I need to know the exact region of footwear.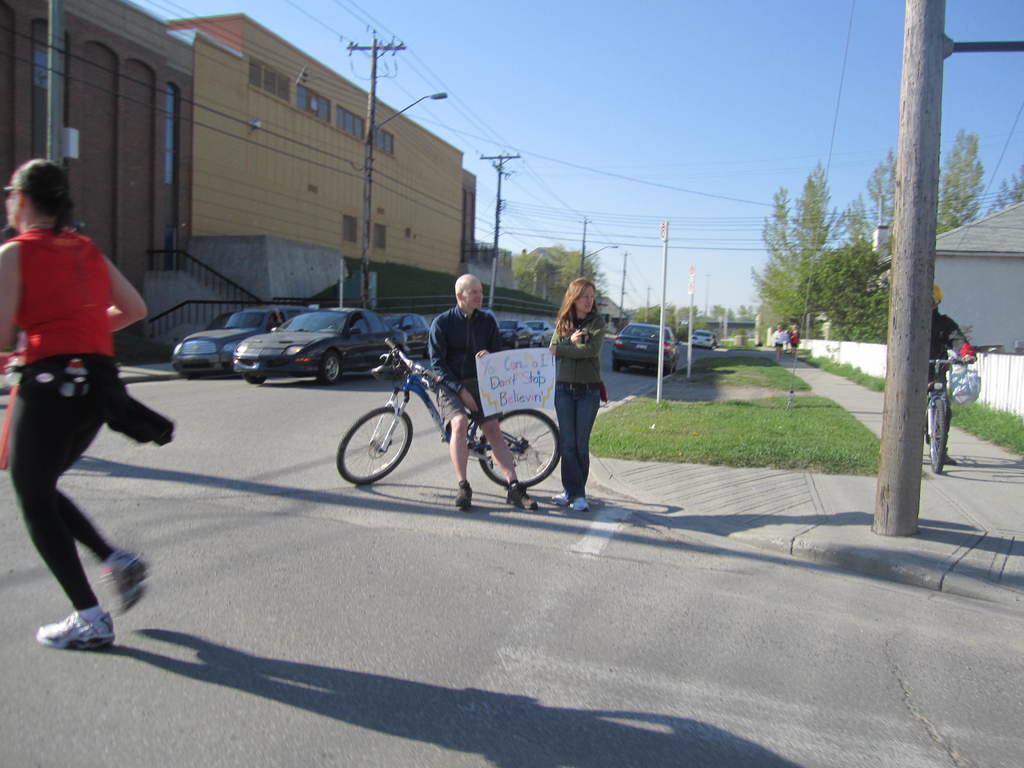
Region: [x1=571, y1=495, x2=593, y2=509].
